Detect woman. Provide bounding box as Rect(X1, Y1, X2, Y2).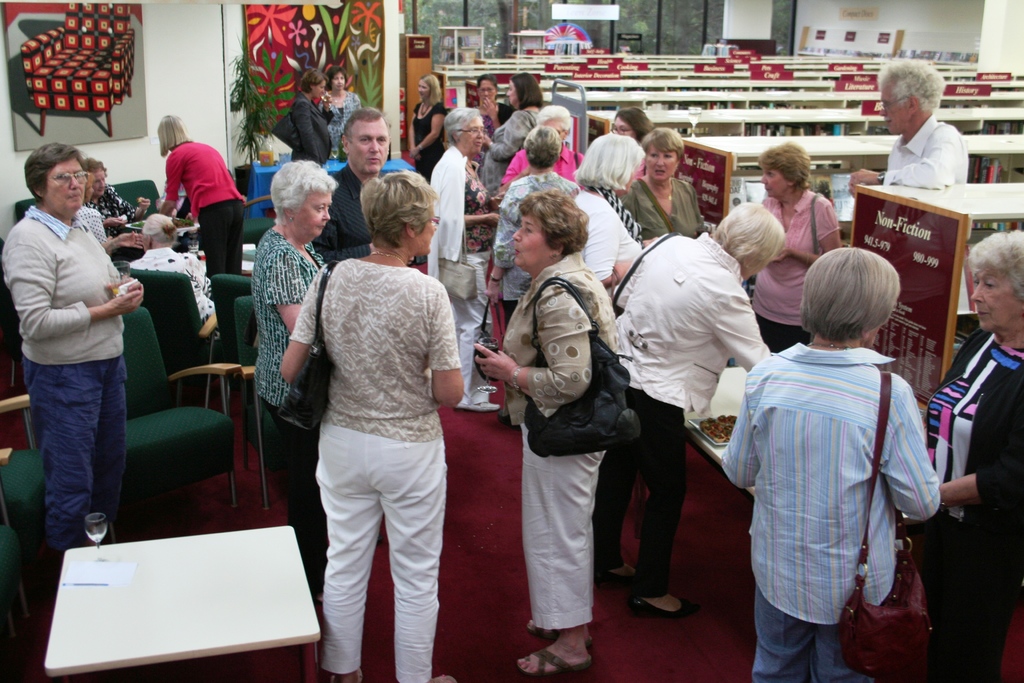
Rect(750, 142, 850, 357).
